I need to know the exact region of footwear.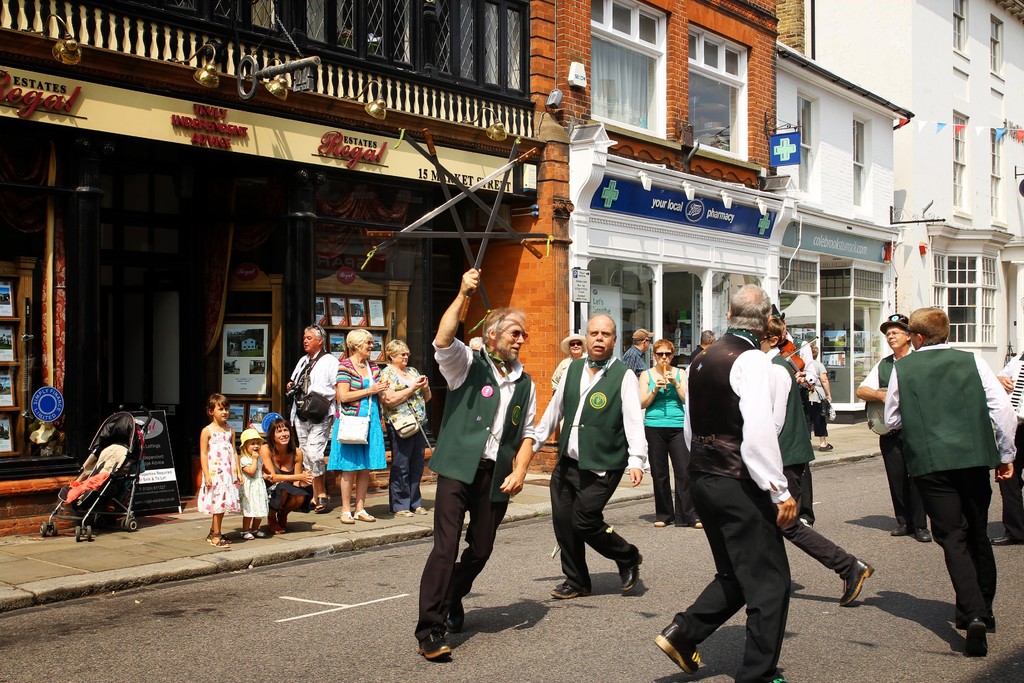
Region: select_region(655, 520, 666, 526).
